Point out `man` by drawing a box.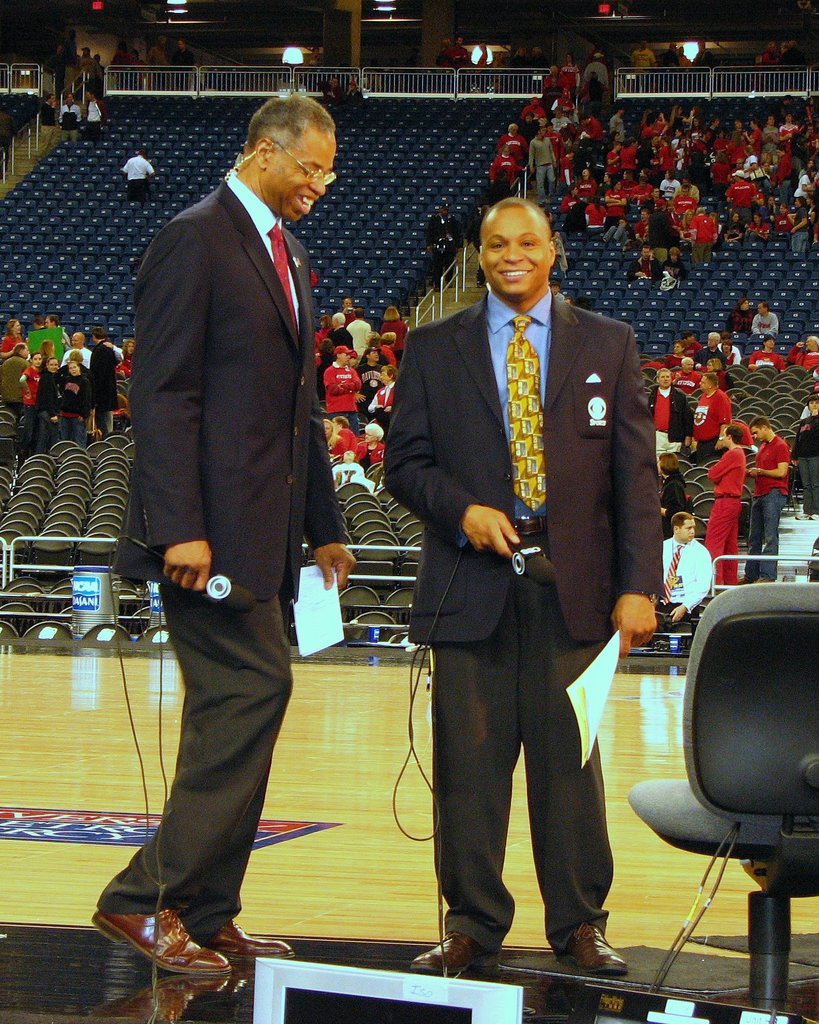
bbox=(702, 428, 743, 586).
